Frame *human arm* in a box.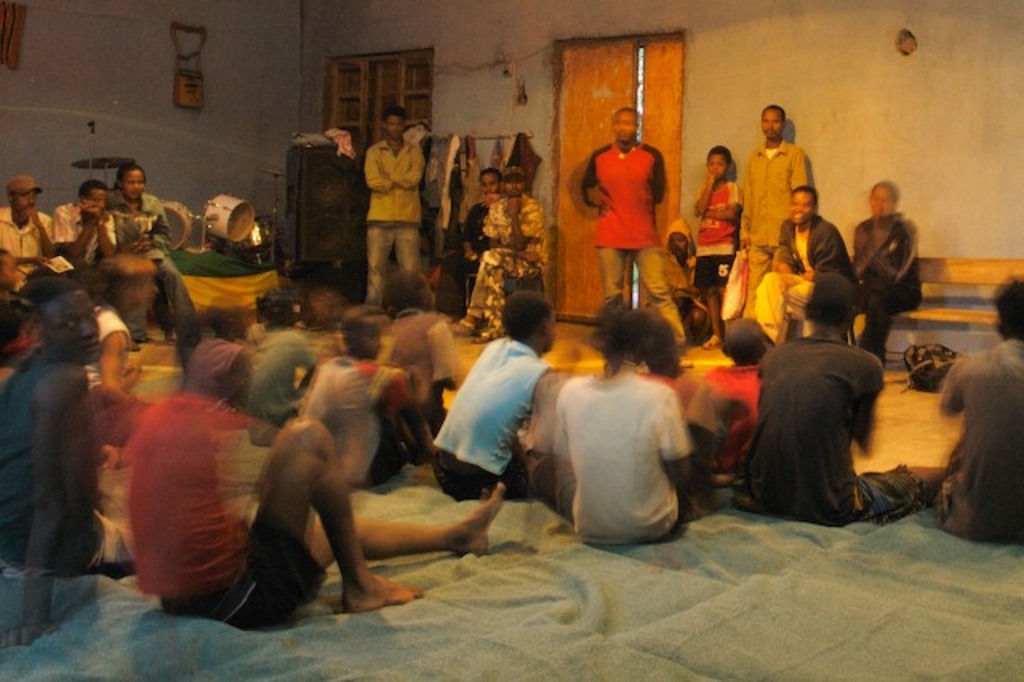
(475,195,510,256).
